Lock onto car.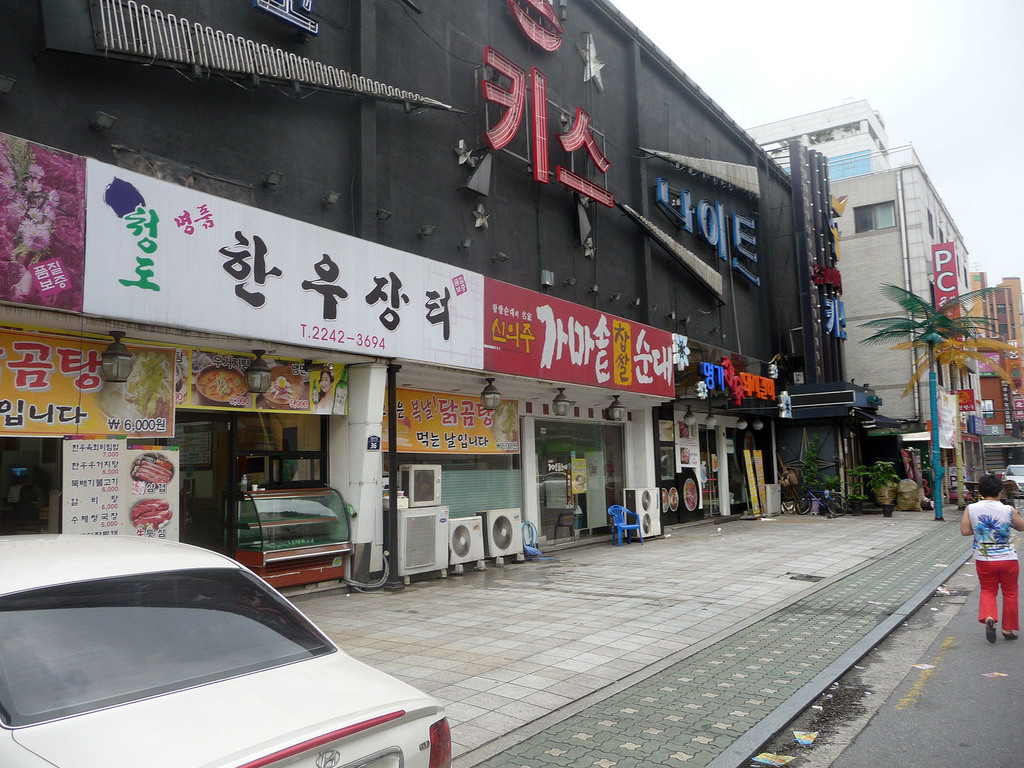
Locked: BBox(1002, 466, 1023, 500).
